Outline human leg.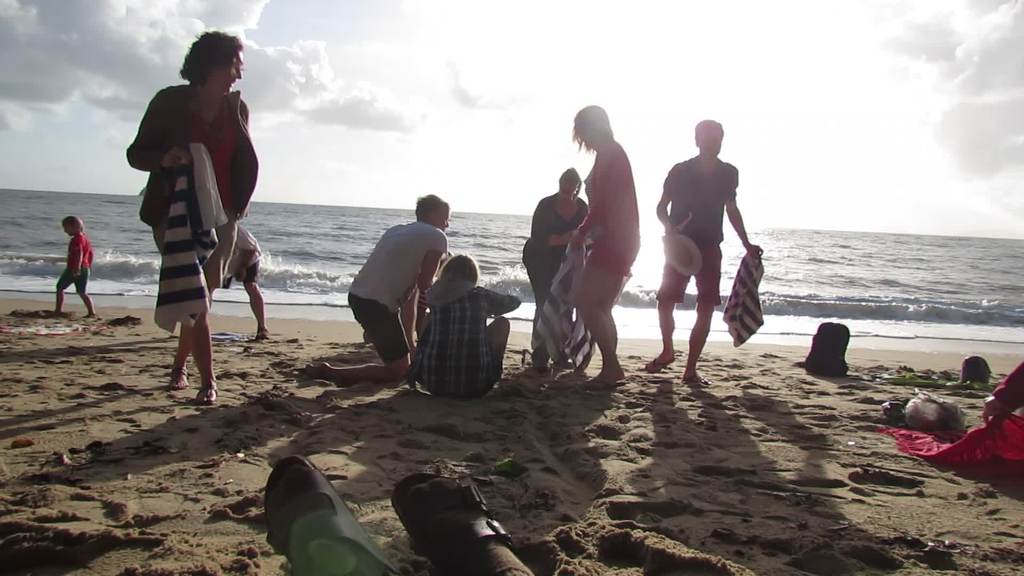
Outline: (646, 231, 692, 371).
